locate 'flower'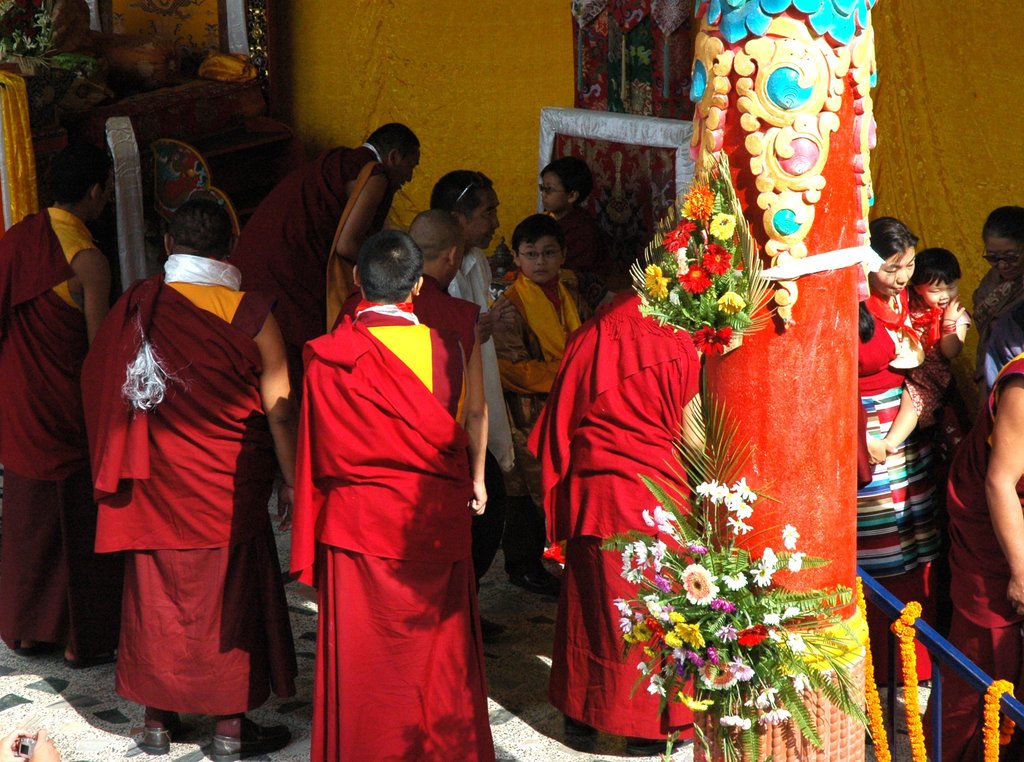
[x1=630, y1=613, x2=650, y2=628]
